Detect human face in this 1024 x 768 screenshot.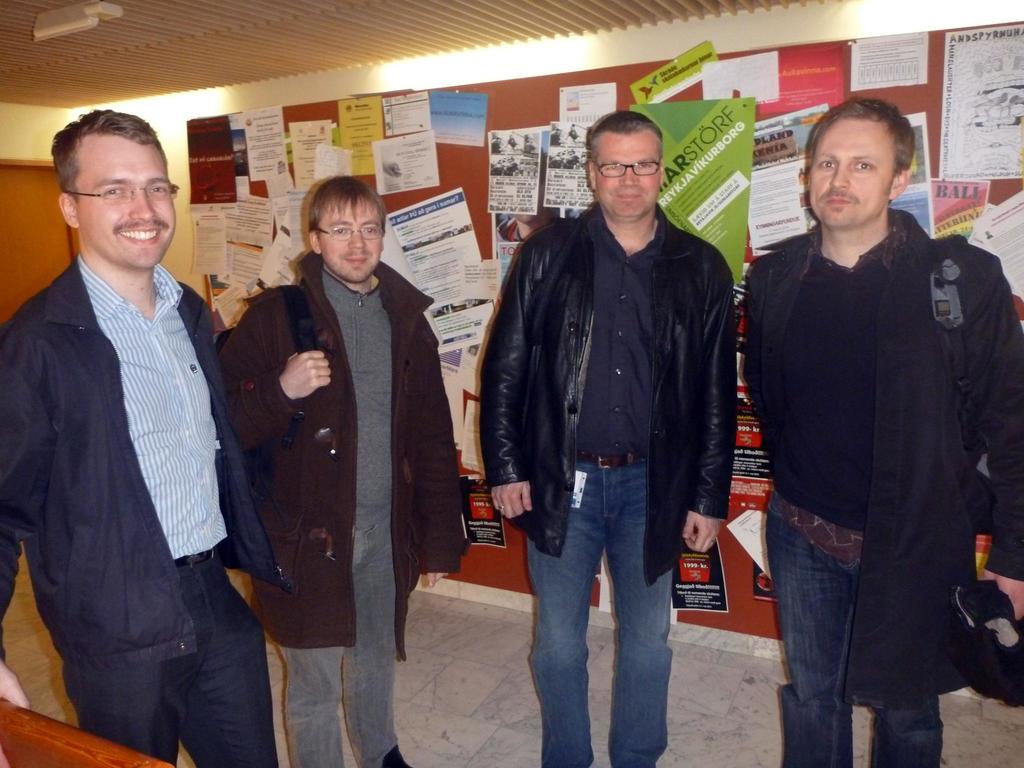
Detection: {"x1": 321, "y1": 198, "x2": 382, "y2": 285}.
